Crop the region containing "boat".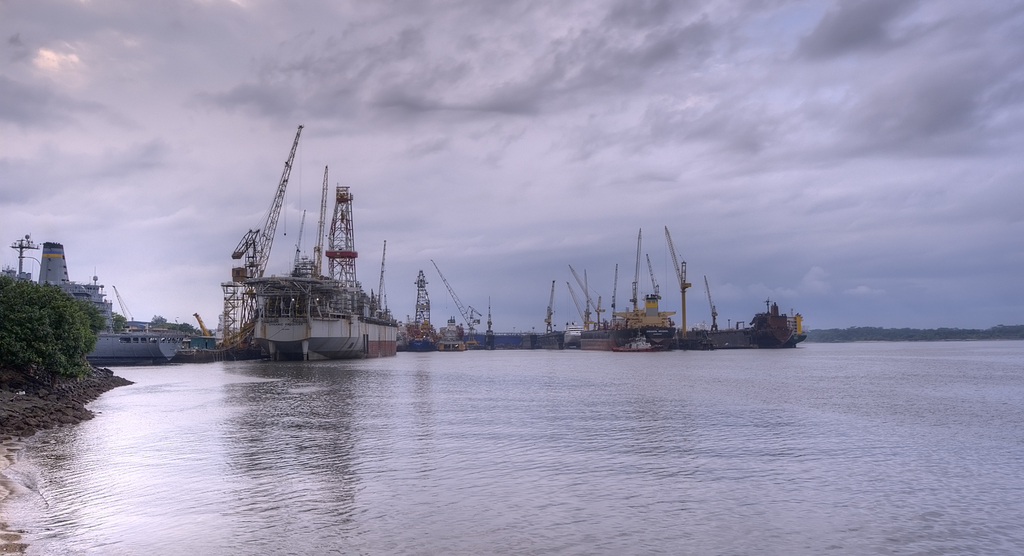
Crop region: bbox=[52, 273, 188, 364].
